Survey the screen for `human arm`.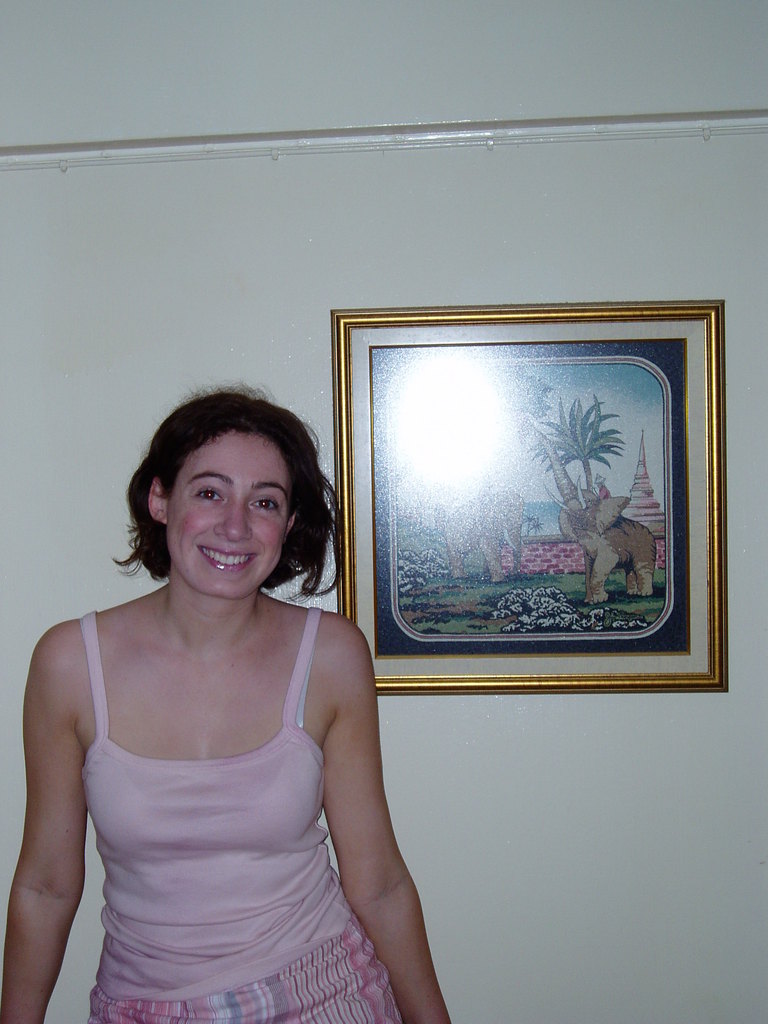
Survey found: Rect(0, 623, 89, 1023).
